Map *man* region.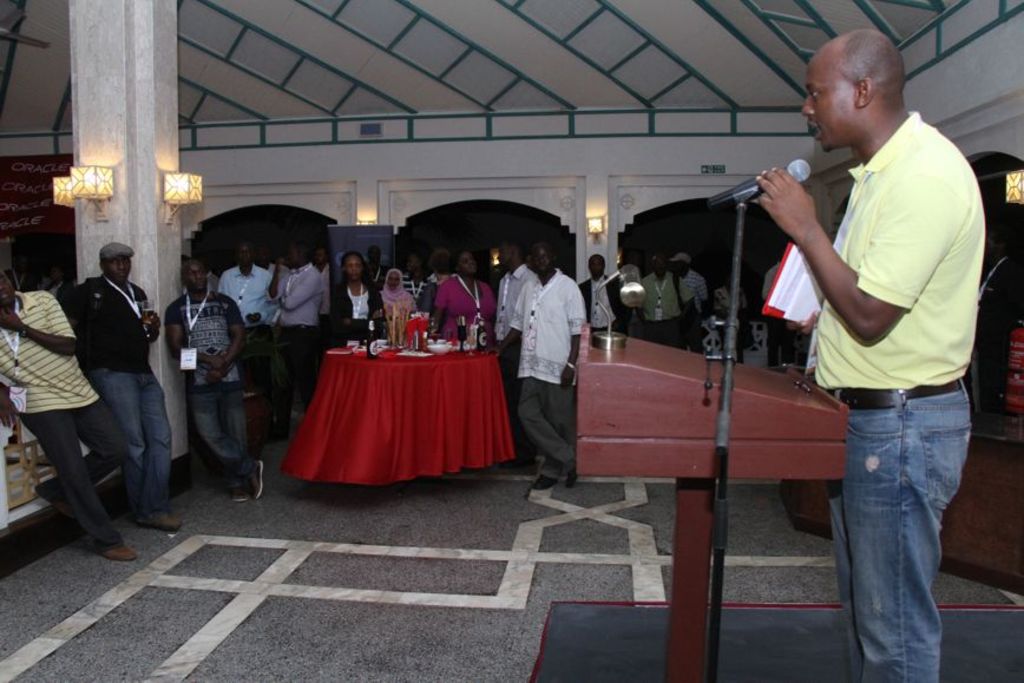
Mapped to (left=256, top=245, right=290, bottom=276).
